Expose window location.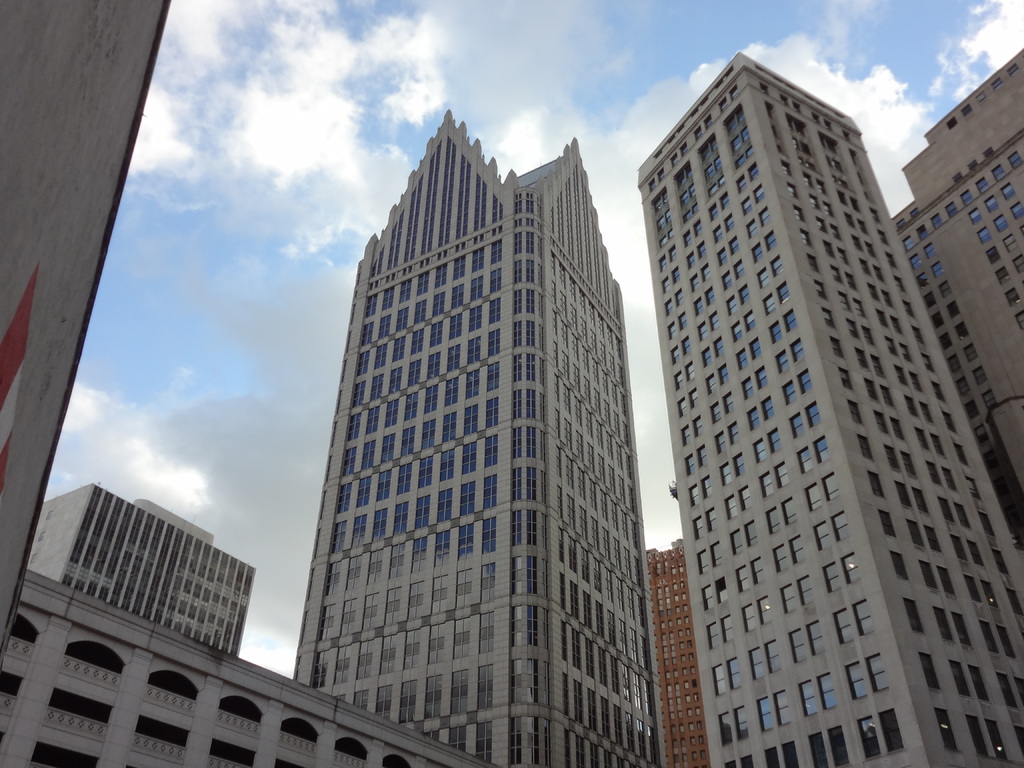
Exposed at [671, 264, 684, 288].
